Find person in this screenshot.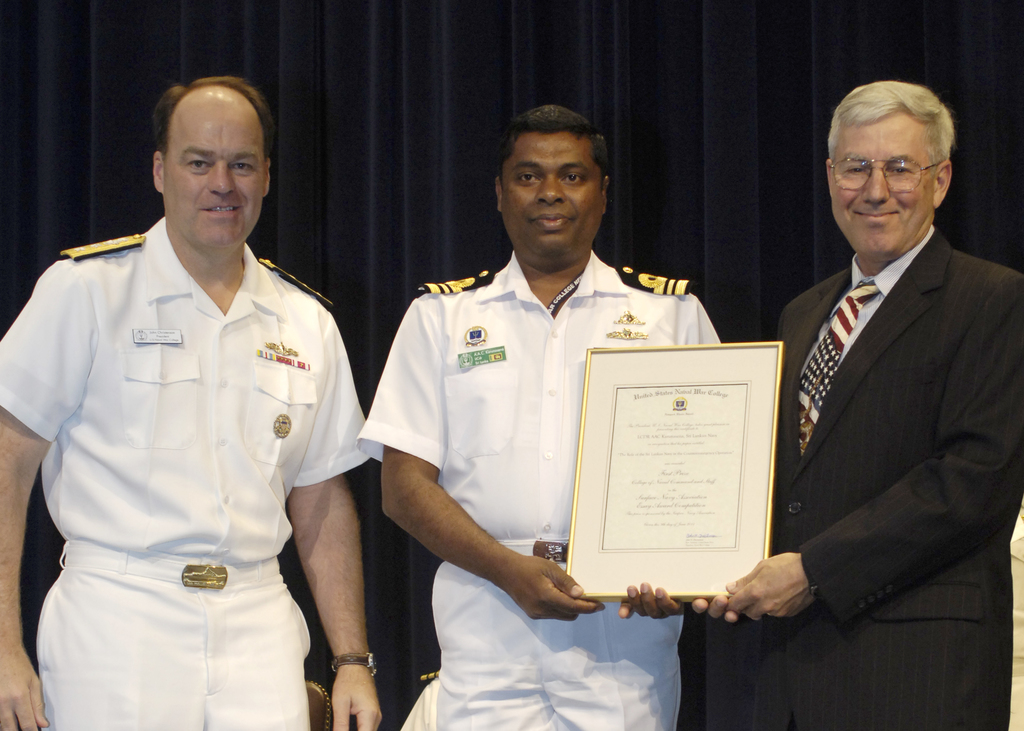
The bounding box for person is rect(0, 74, 378, 730).
